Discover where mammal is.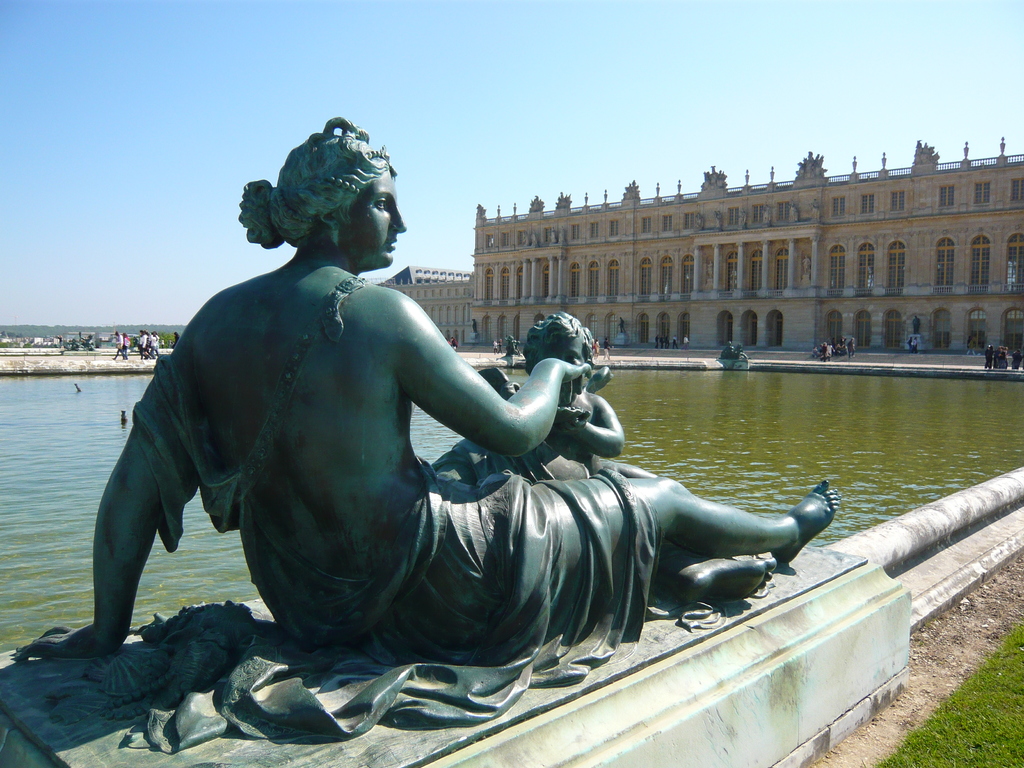
Discovered at {"left": 968, "top": 337, "right": 975, "bottom": 353}.
